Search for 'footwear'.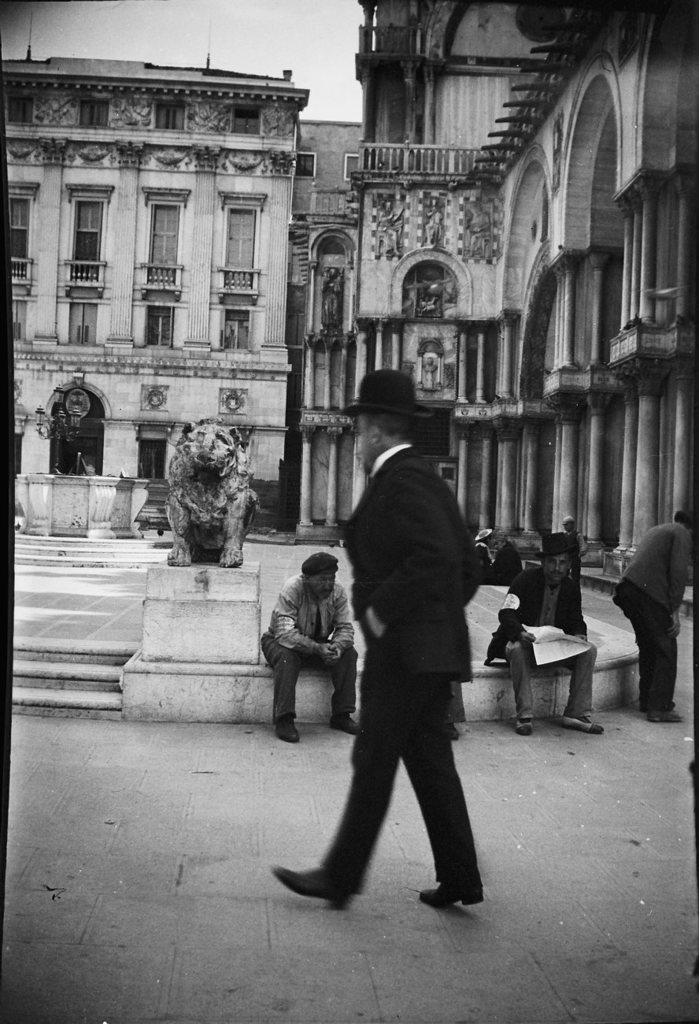
Found at 561:715:602:738.
